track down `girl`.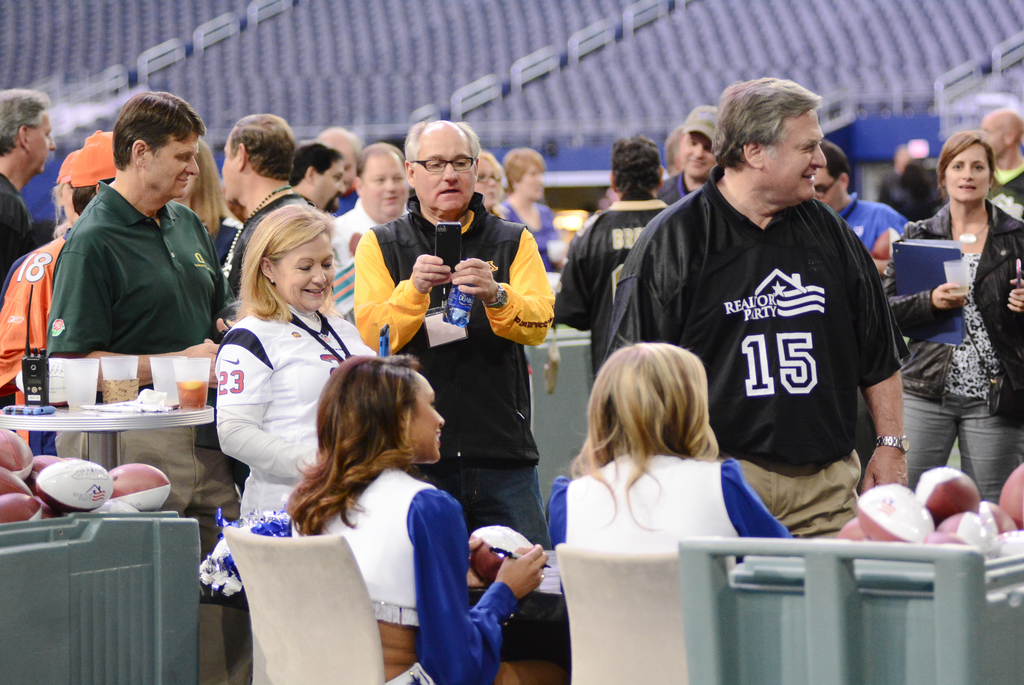
Tracked to x1=285 y1=352 x2=564 y2=683.
